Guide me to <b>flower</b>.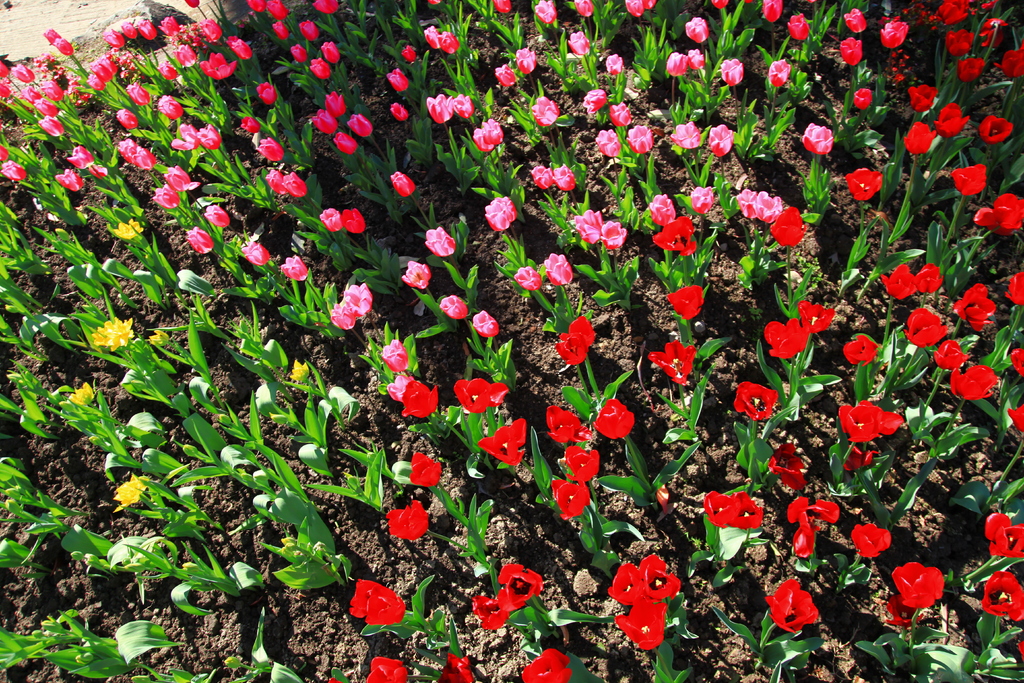
Guidance: x1=642, y1=553, x2=681, y2=599.
